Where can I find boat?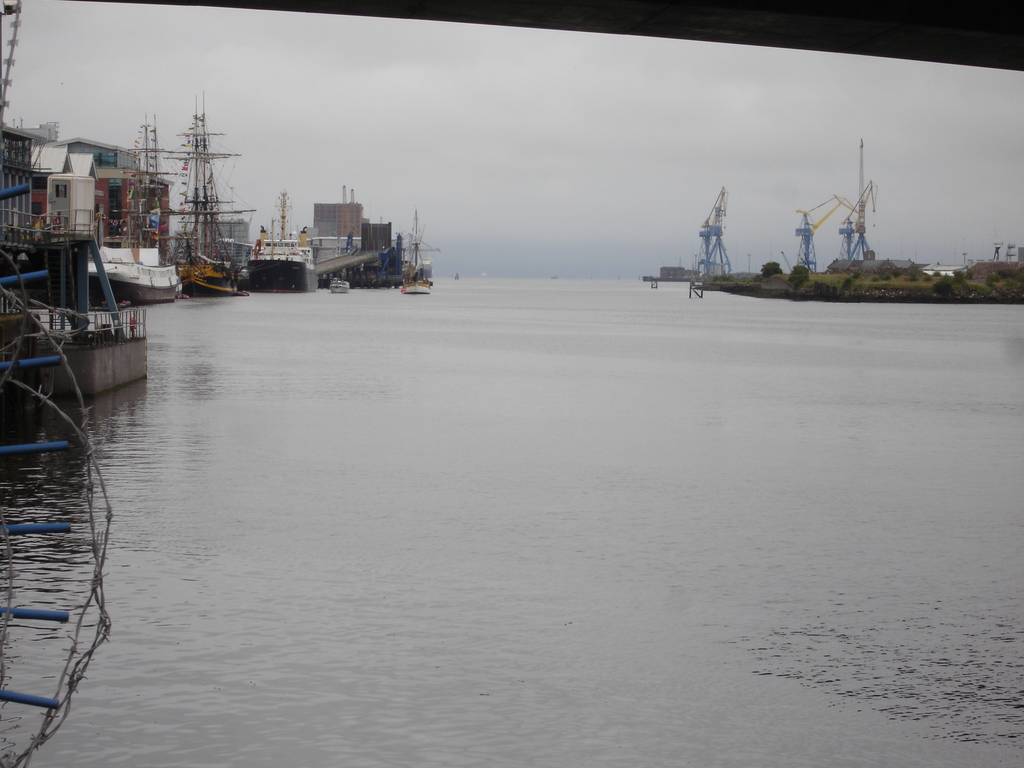
You can find it at locate(239, 193, 320, 300).
